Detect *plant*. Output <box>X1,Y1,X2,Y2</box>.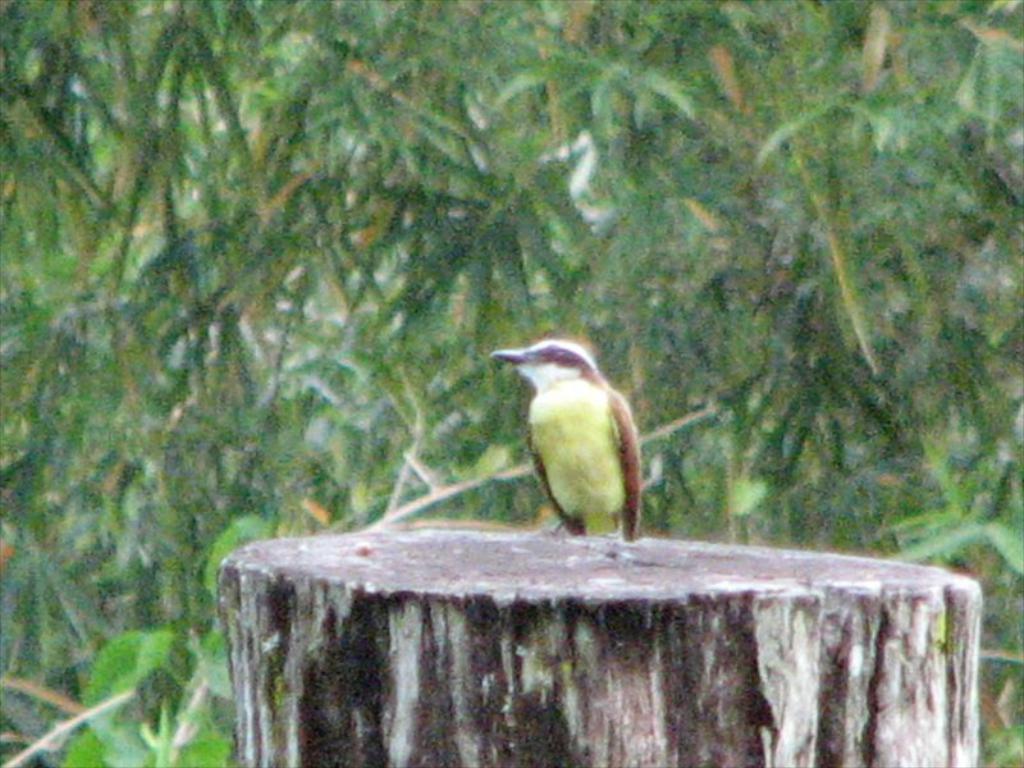
<box>37,511,288,767</box>.
